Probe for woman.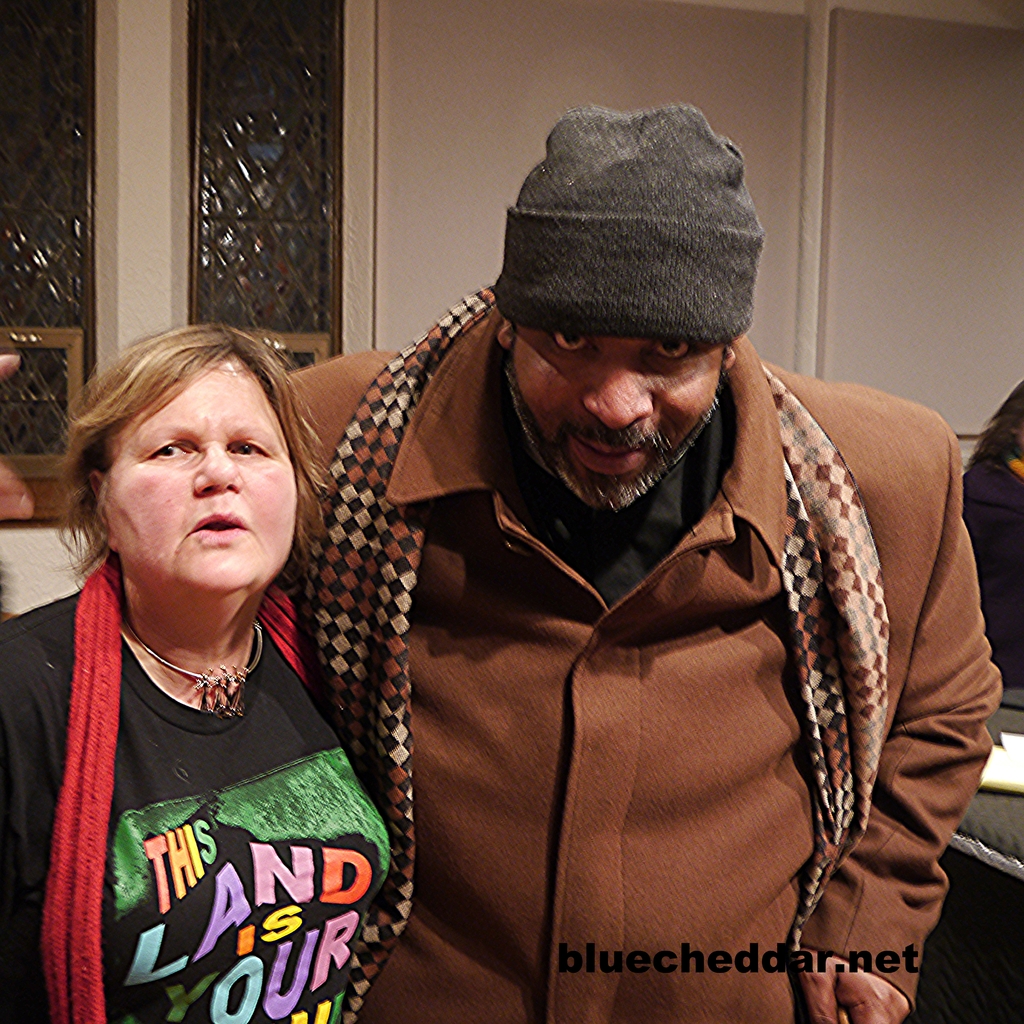
Probe result: (x1=4, y1=304, x2=433, y2=1023).
